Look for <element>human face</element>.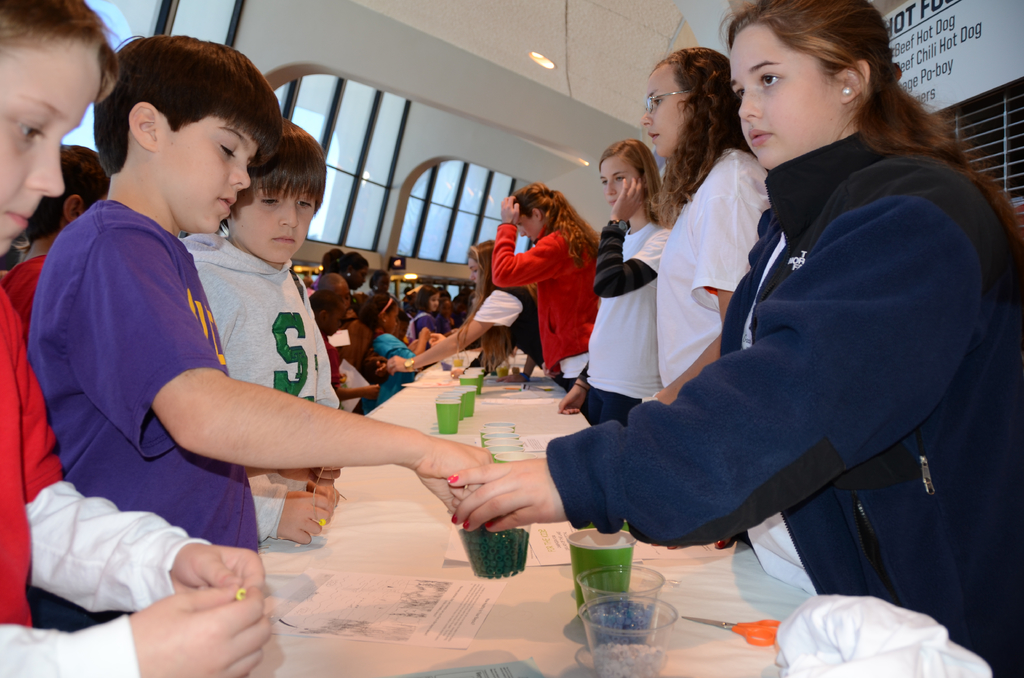
Found: <bbox>520, 214, 539, 241</bbox>.
